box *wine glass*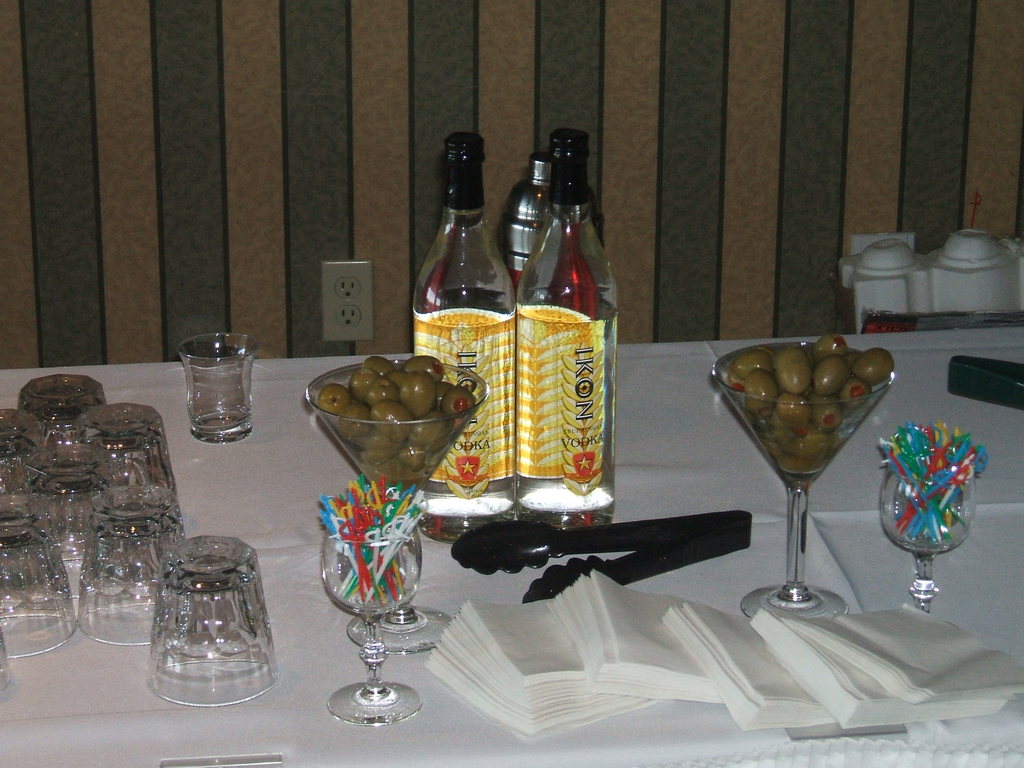
(x1=304, y1=358, x2=486, y2=655)
